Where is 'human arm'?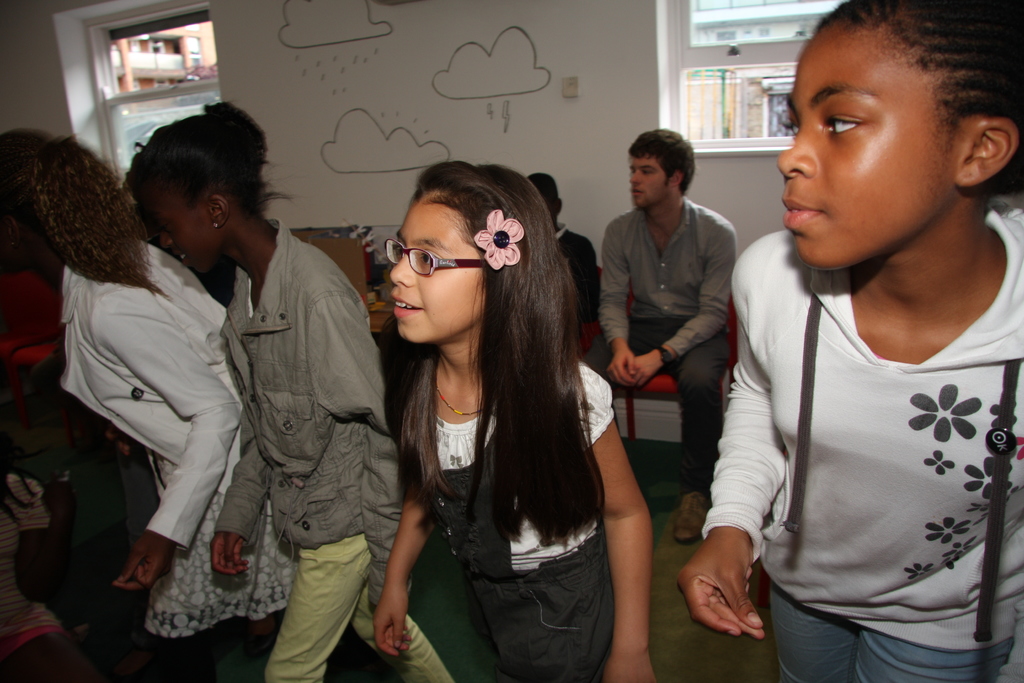
crop(311, 288, 419, 610).
